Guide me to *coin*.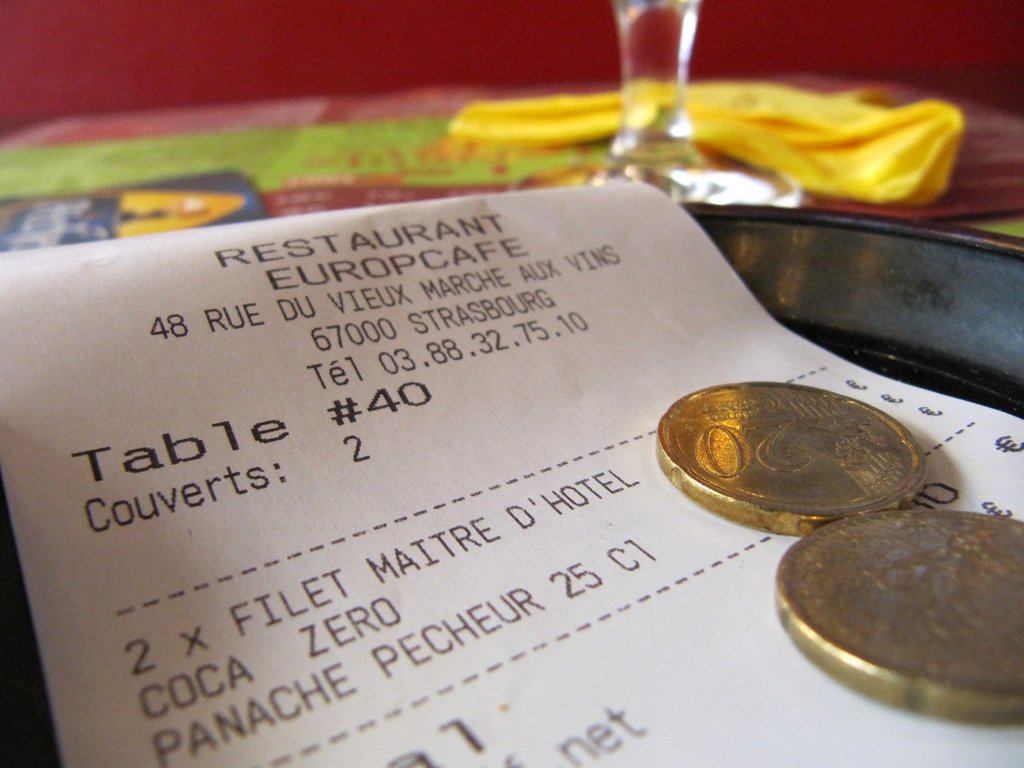
Guidance: (774, 504, 1023, 725).
